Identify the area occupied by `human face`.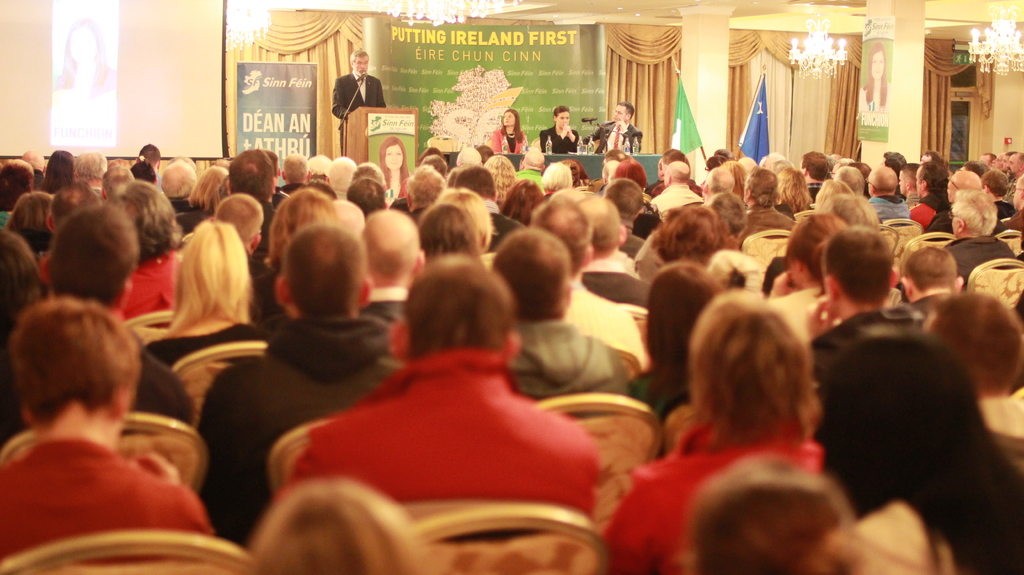
Area: [left=388, top=145, right=406, bottom=169].
